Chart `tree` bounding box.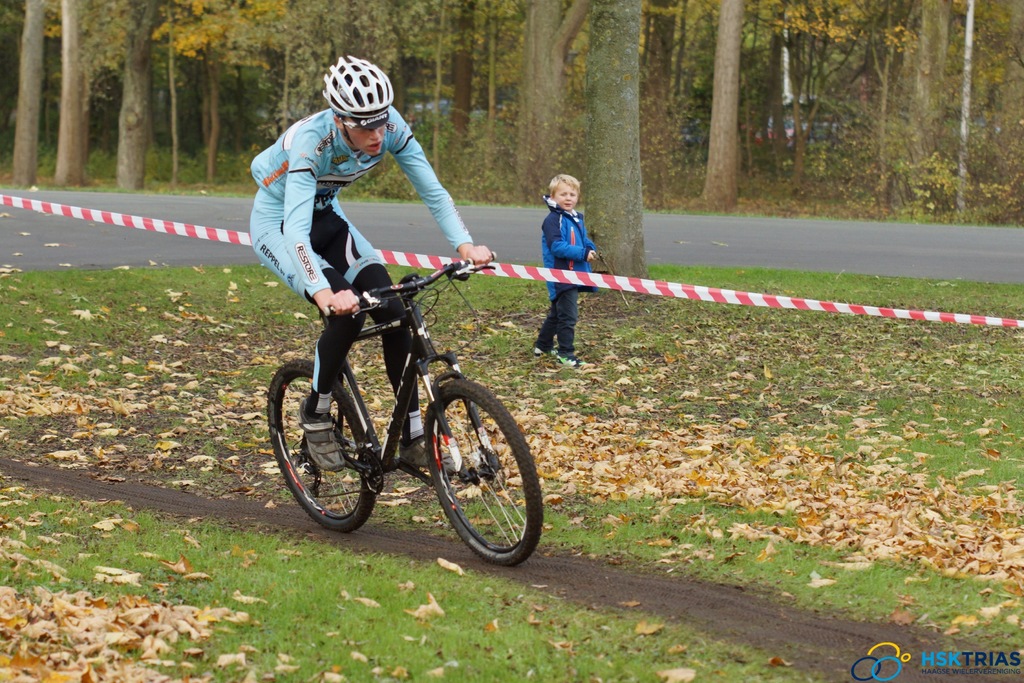
Charted: {"left": 579, "top": 0, "right": 661, "bottom": 284}.
